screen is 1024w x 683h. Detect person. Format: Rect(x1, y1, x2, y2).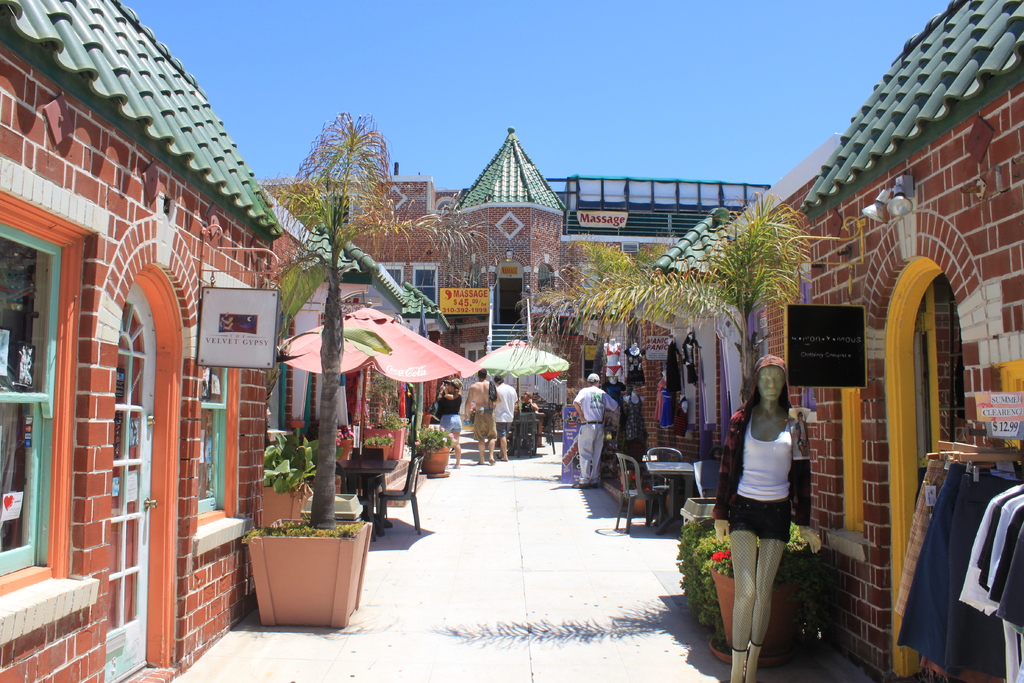
Rect(456, 366, 504, 462).
